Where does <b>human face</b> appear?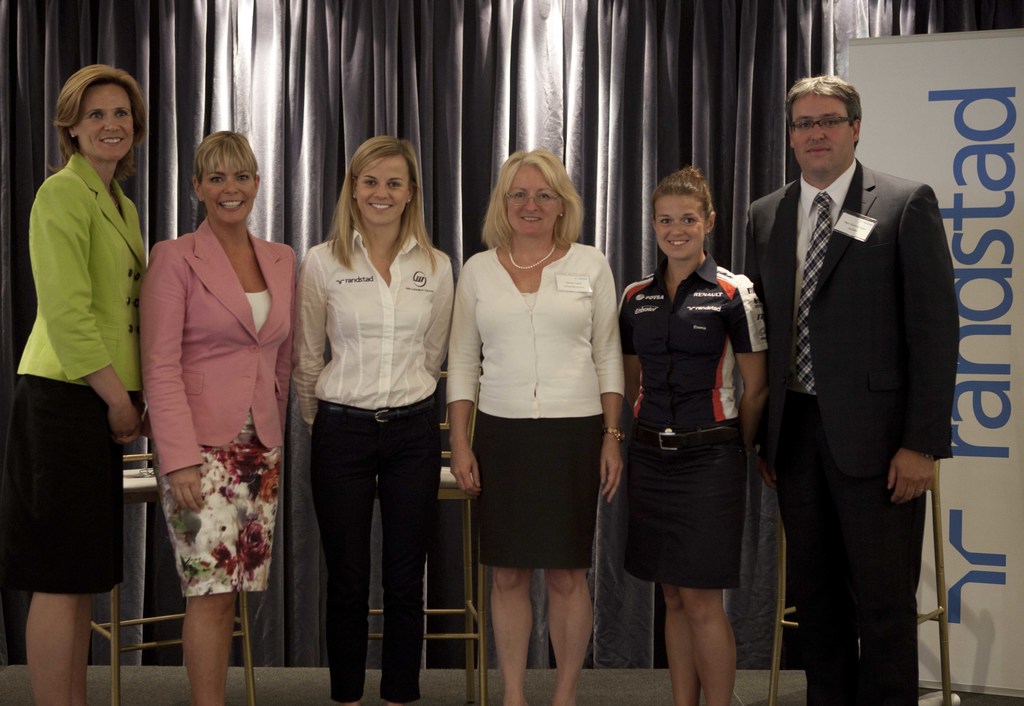
Appears at <bbox>77, 82, 132, 160</bbox>.
